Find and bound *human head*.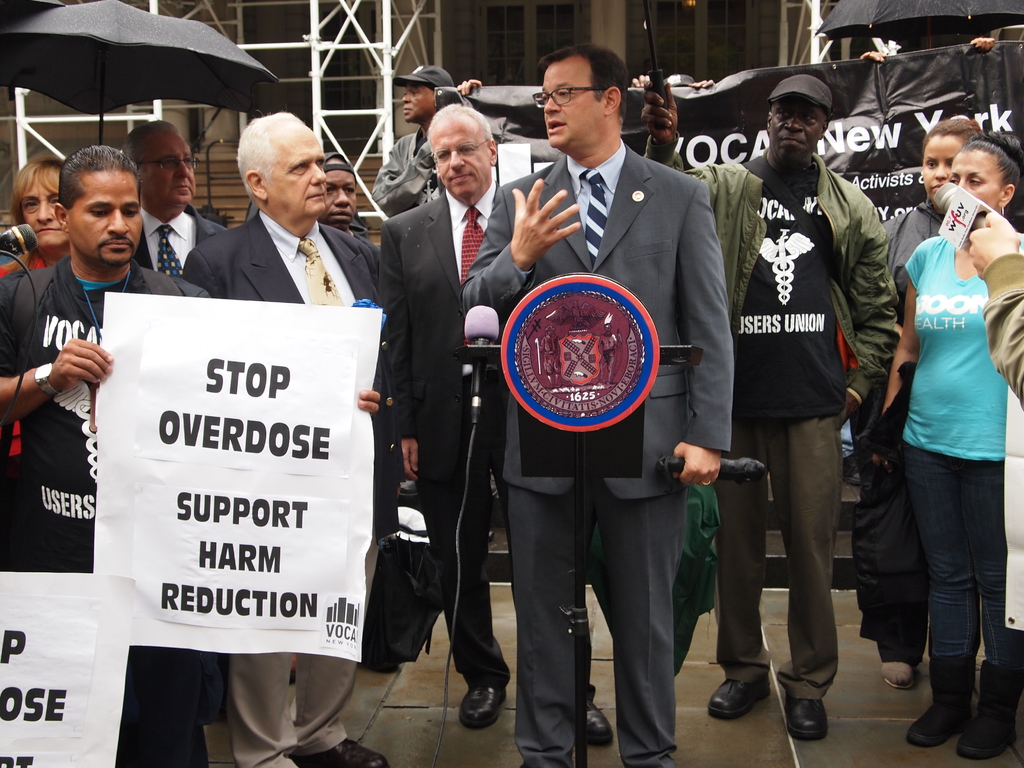
Bound: {"x1": 536, "y1": 43, "x2": 630, "y2": 151}.
